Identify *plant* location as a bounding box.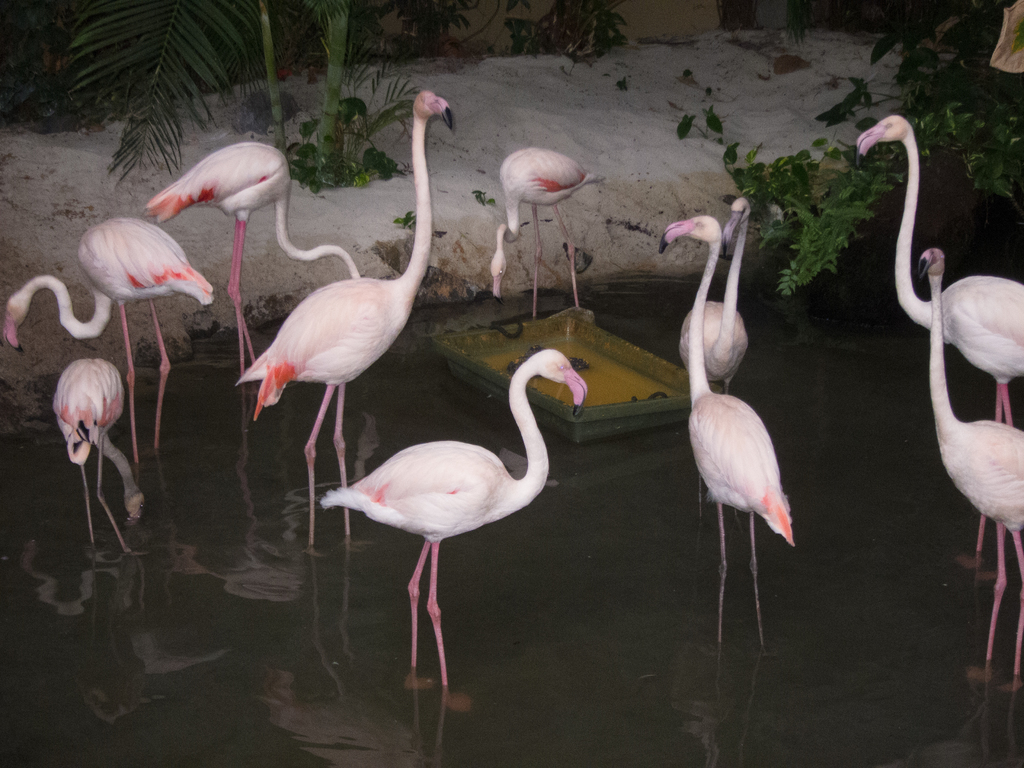
[left=674, top=101, right=727, bottom=143].
